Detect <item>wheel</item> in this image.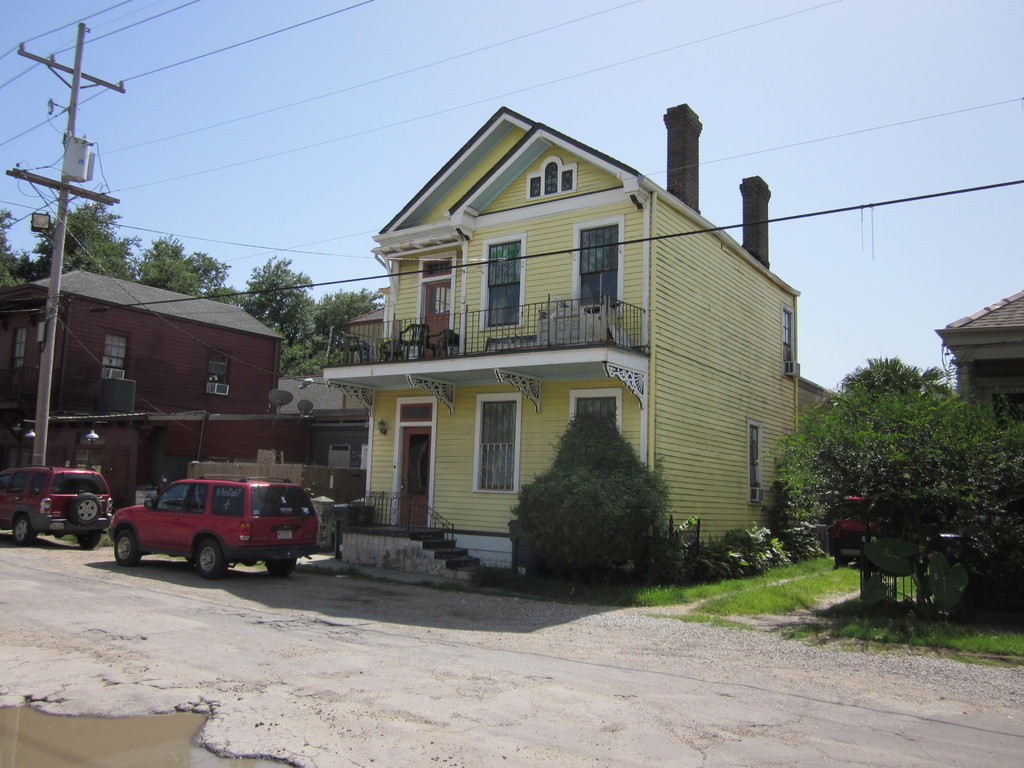
Detection: l=266, t=559, r=296, b=582.
